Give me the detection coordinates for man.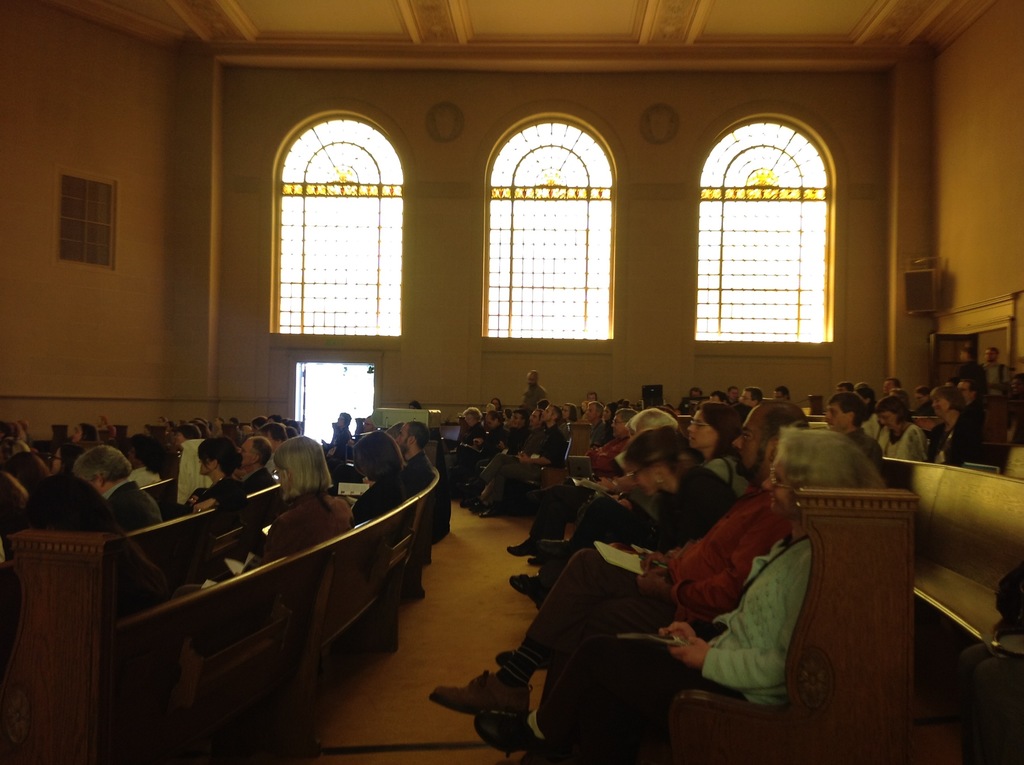
x1=588, y1=401, x2=611, y2=443.
